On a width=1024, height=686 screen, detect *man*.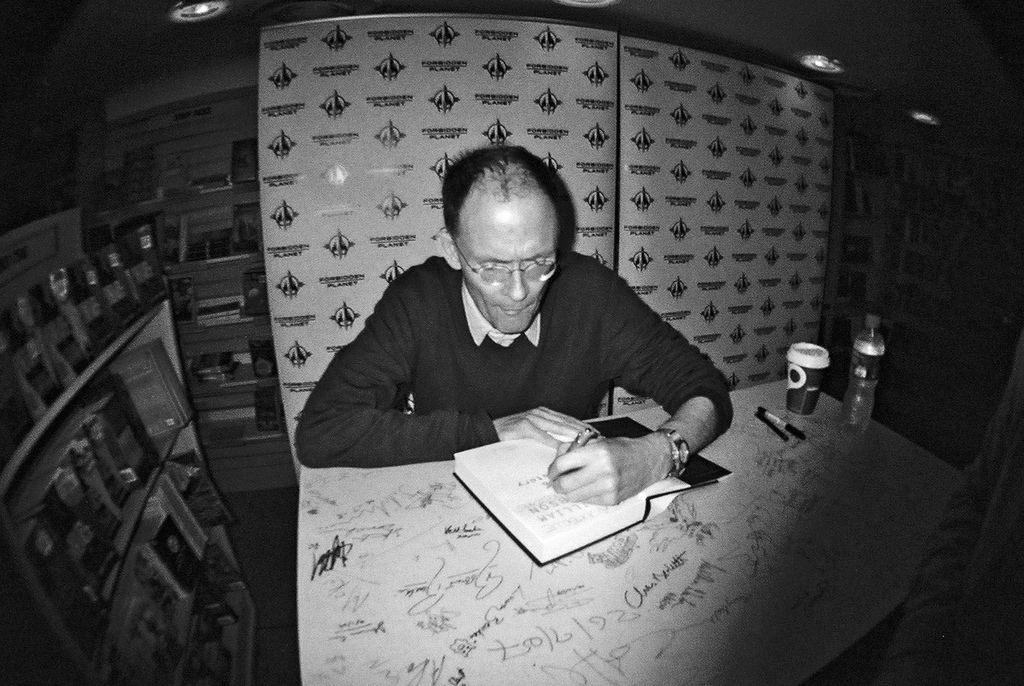
294, 172, 732, 534.
